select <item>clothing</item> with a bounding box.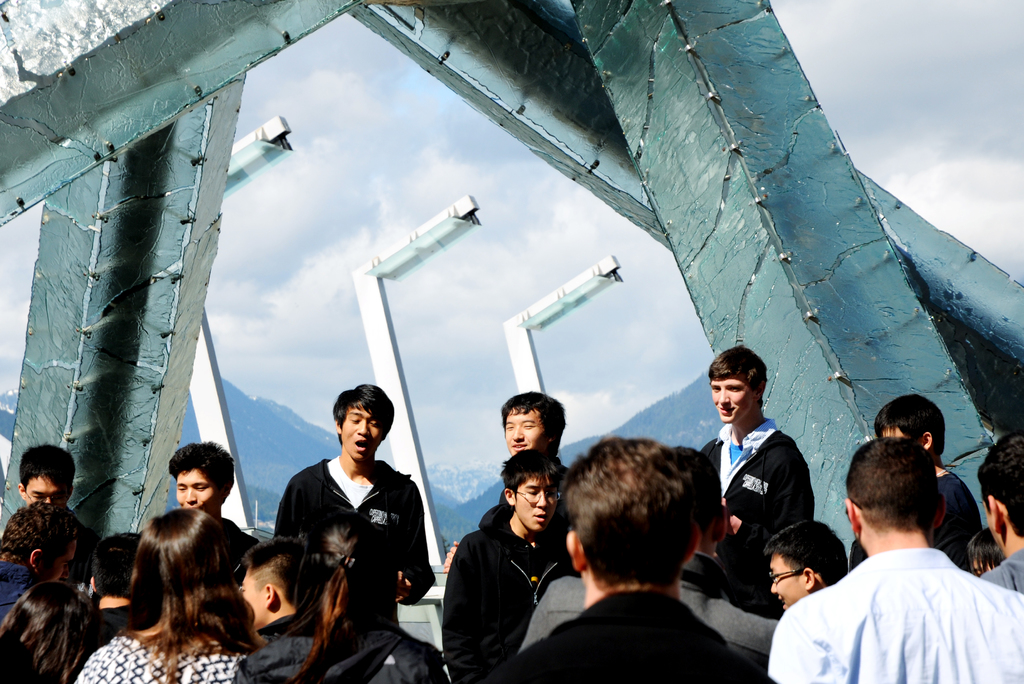
region(787, 534, 1003, 683).
